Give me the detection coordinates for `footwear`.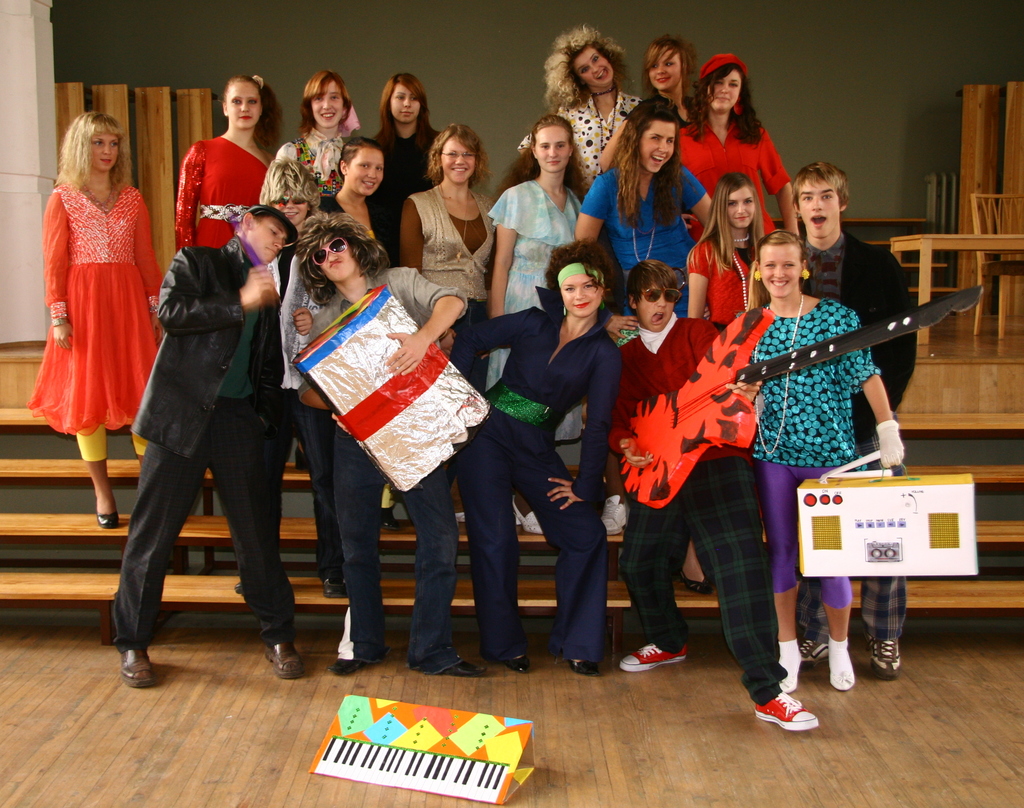
crop(501, 655, 528, 673).
